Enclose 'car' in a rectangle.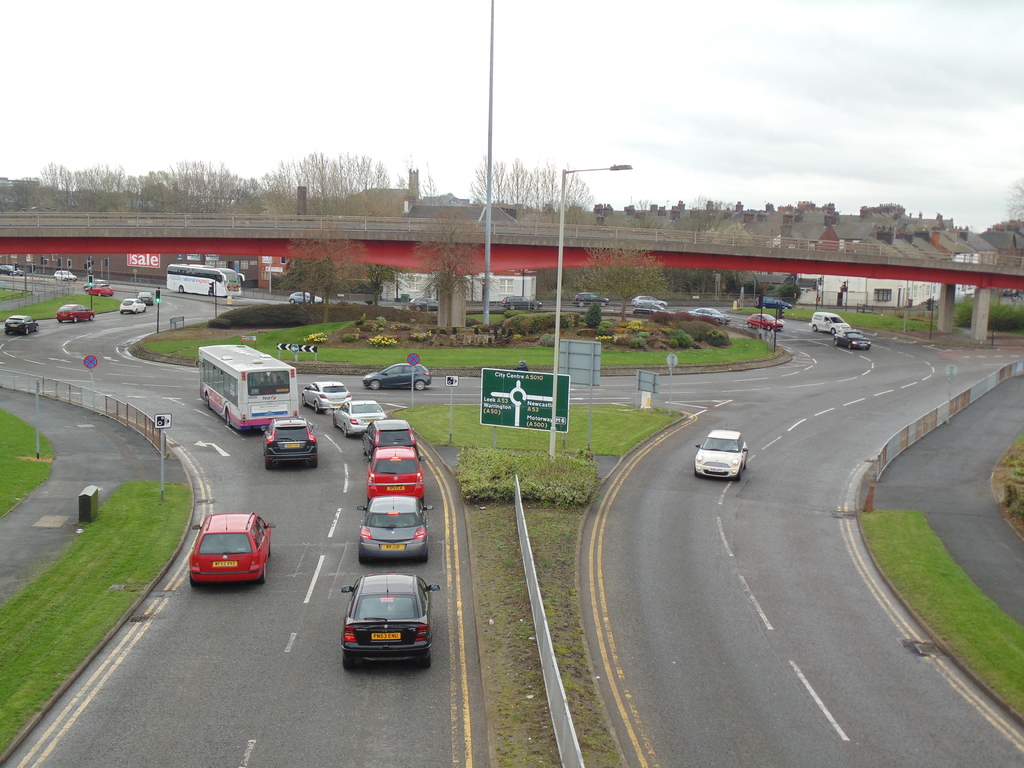
box=[819, 301, 854, 332].
